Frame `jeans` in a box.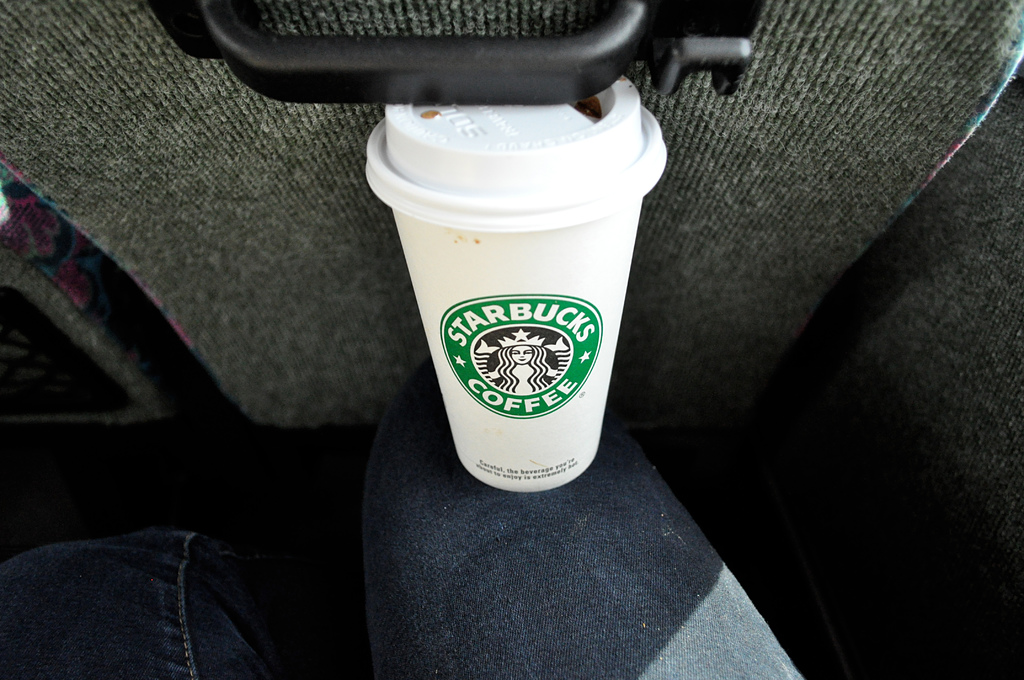
region(0, 347, 803, 679).
